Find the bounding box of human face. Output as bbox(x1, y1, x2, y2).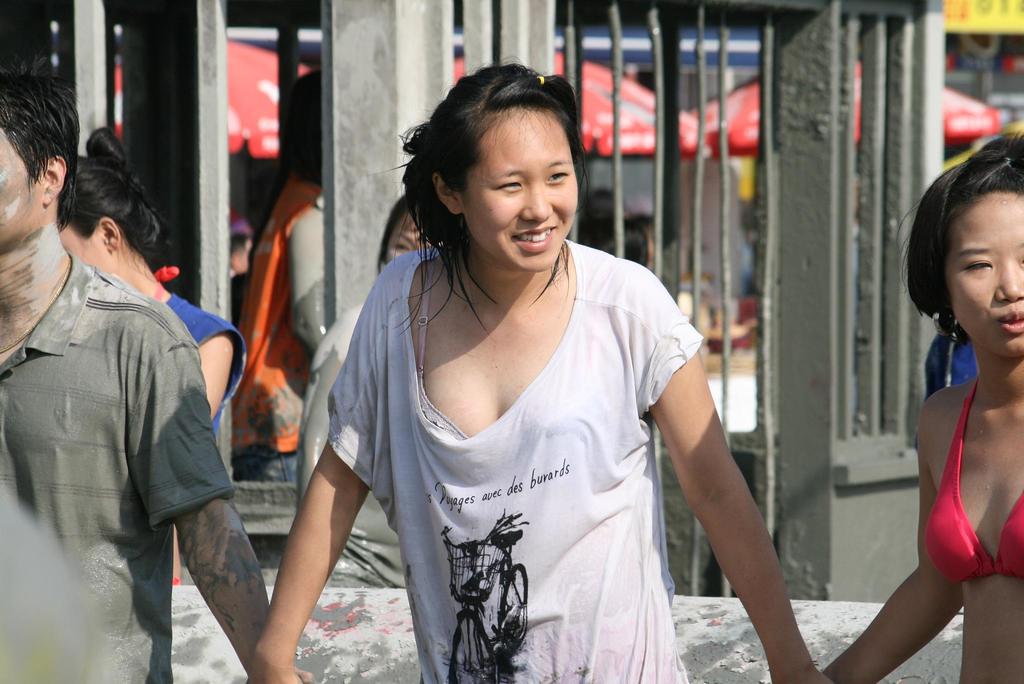
bbox(947, 191, 1023, 356).
